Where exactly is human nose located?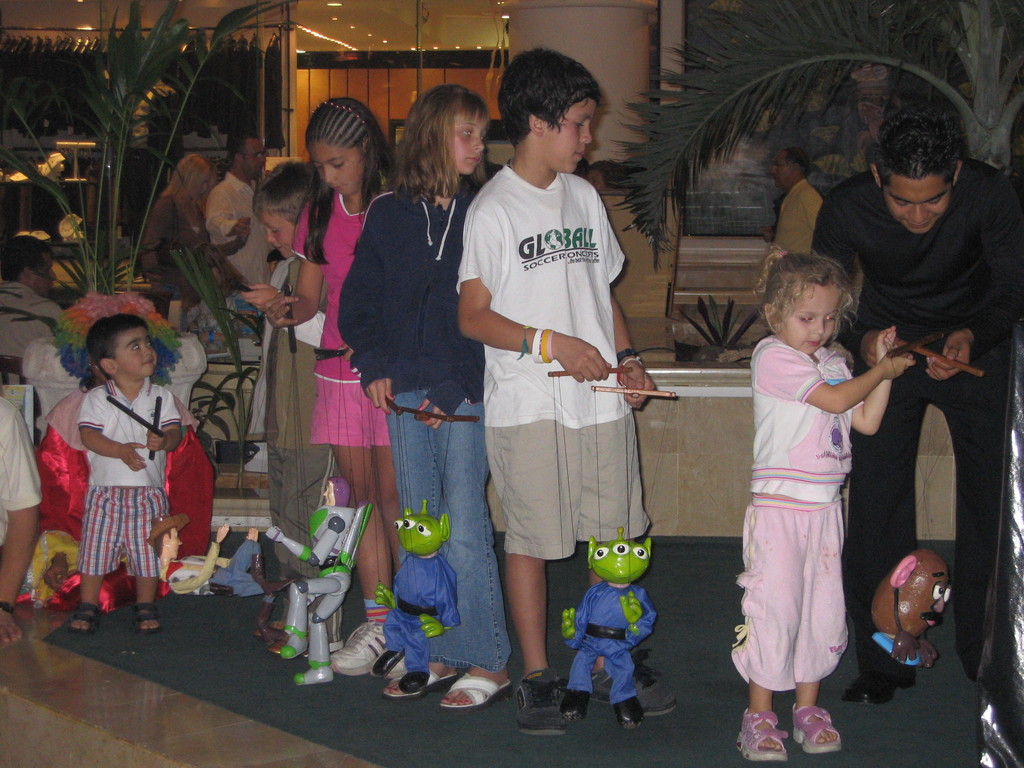
Its bounding box is <bbox>578, 119, 593, 141</bbox>.
